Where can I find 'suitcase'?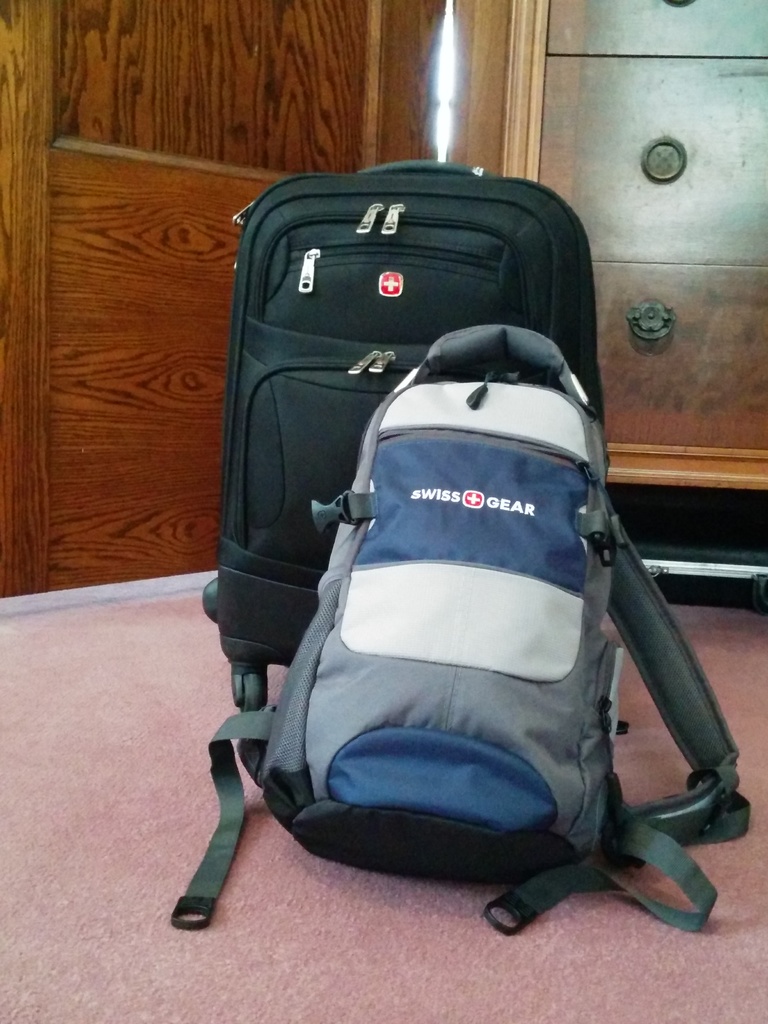
You can find it at bbox=[200, 157, 608, 717].
